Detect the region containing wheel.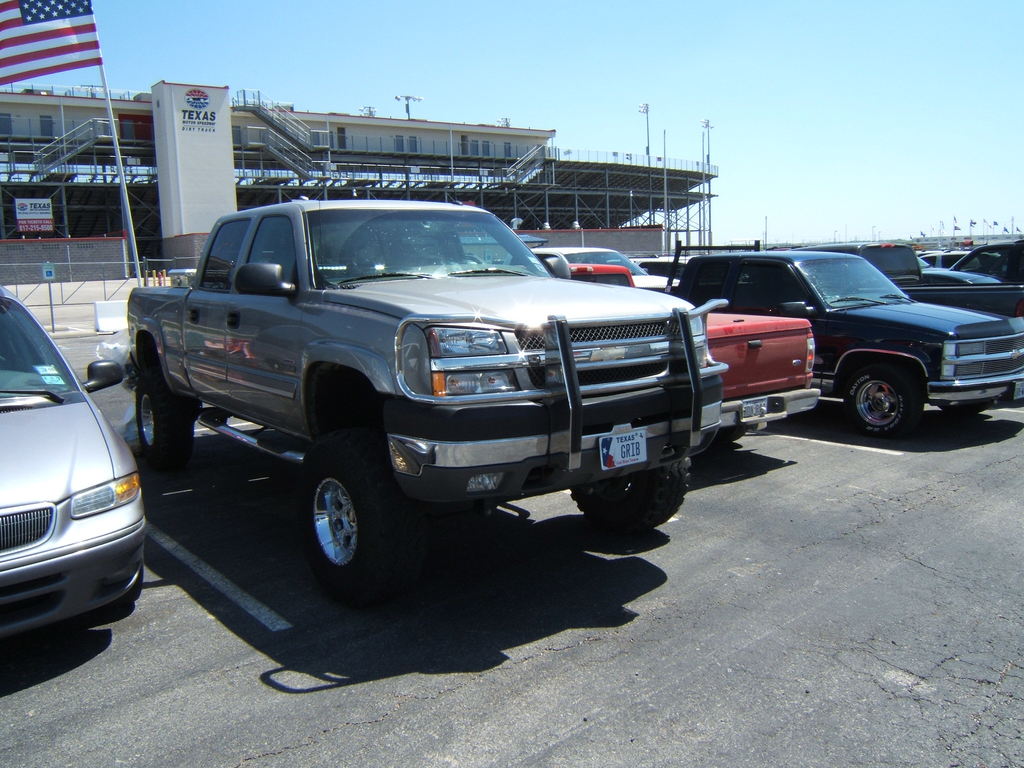
134 370 193 468.
